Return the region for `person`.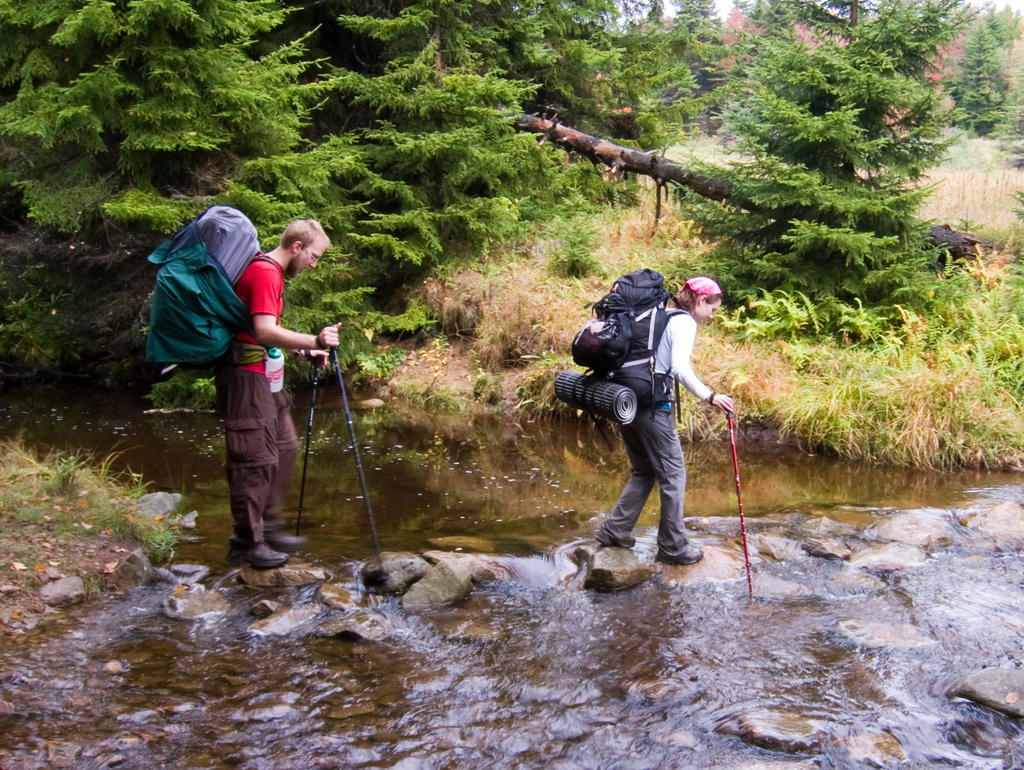
box(572, 243, 711, 594).
